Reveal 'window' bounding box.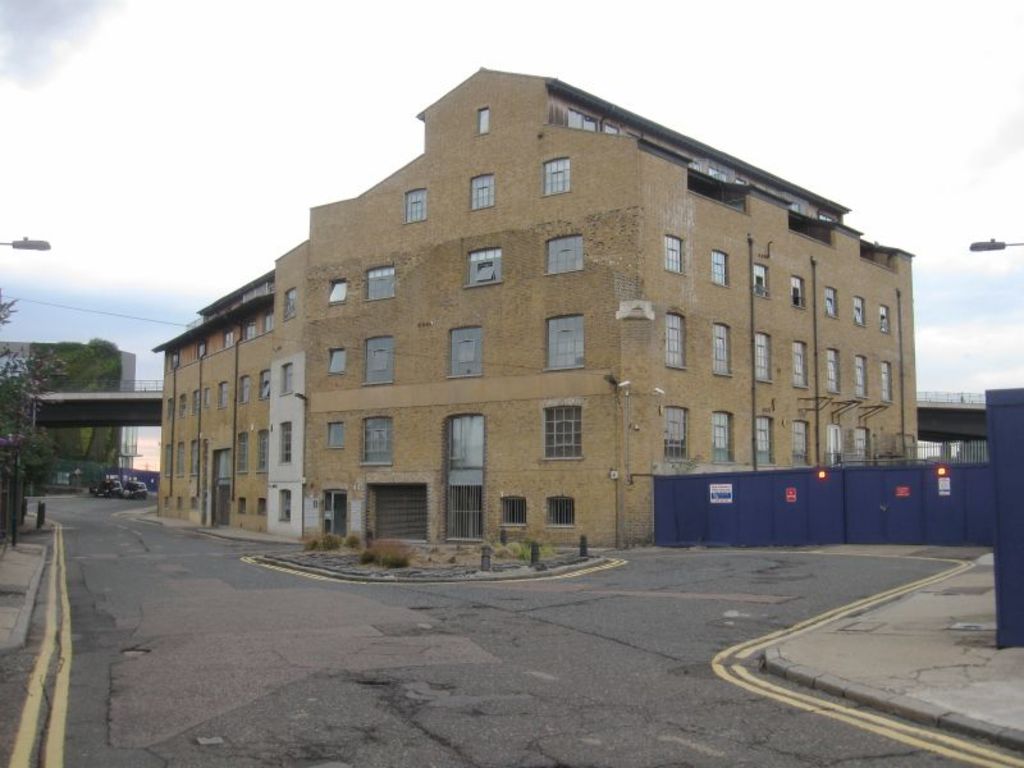
Revealed: <box>161,440,172,475</box>.
